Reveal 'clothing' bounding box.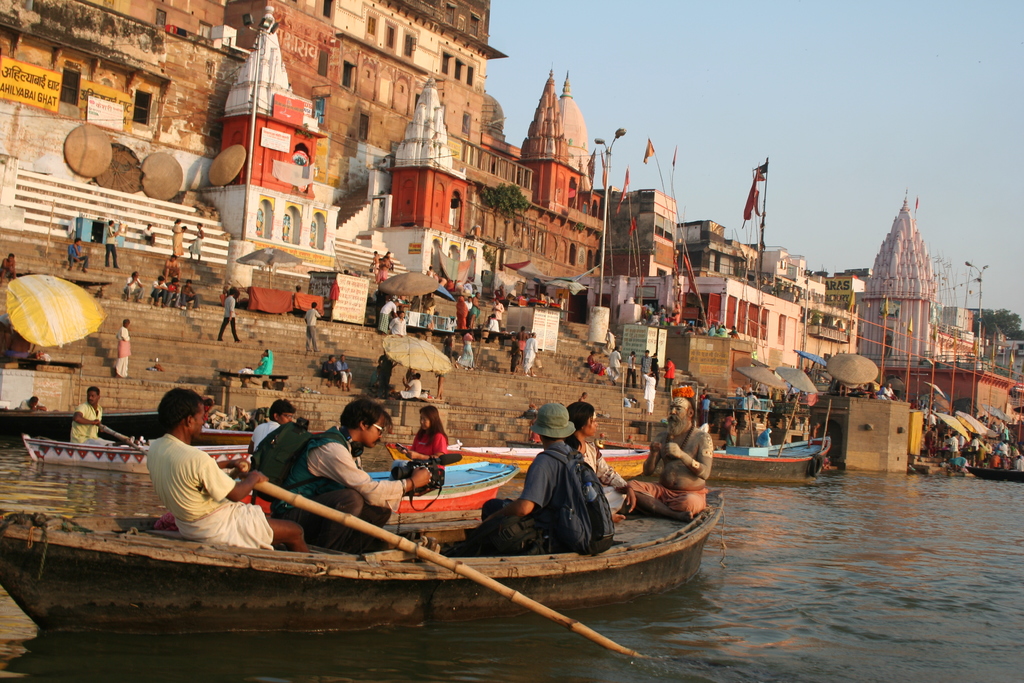
Revealed: rect(164, 281, 179, 304).
